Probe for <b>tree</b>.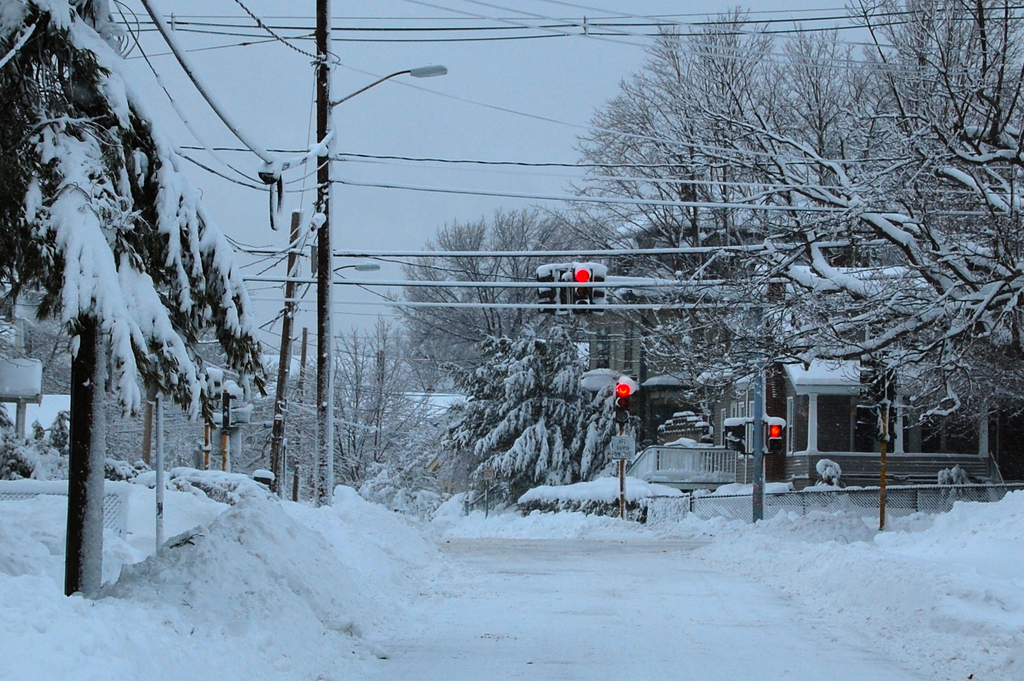
Probe result: x1=23 y1=416 x2=45 y2=456.
